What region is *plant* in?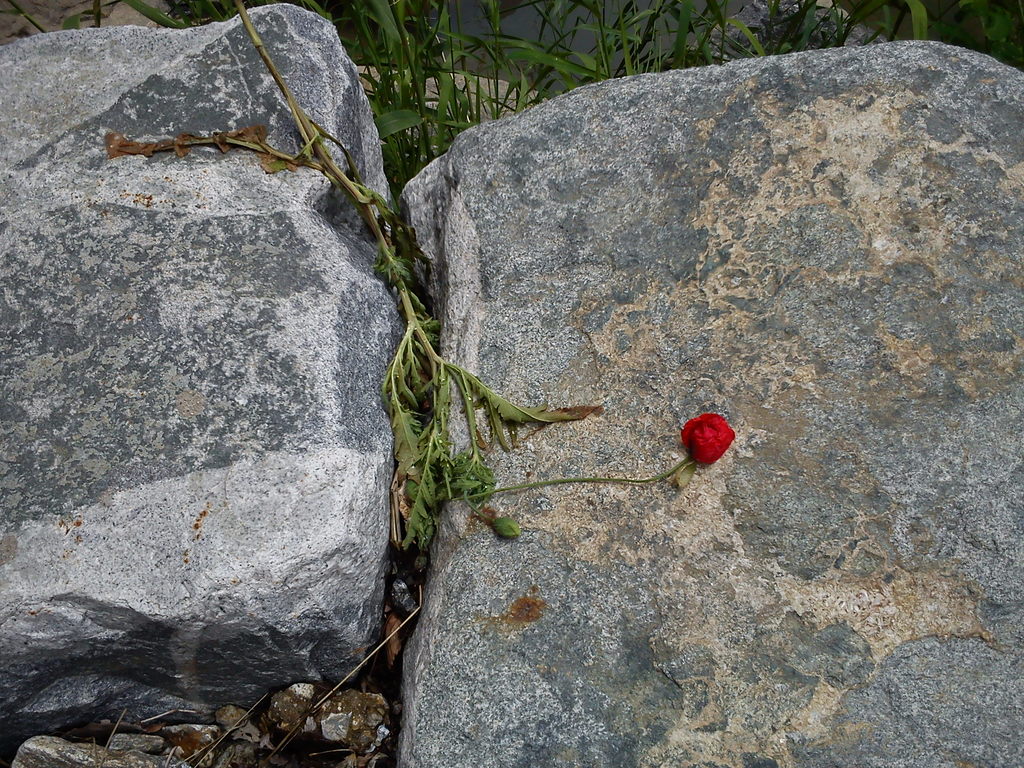
235/0/595/595.
